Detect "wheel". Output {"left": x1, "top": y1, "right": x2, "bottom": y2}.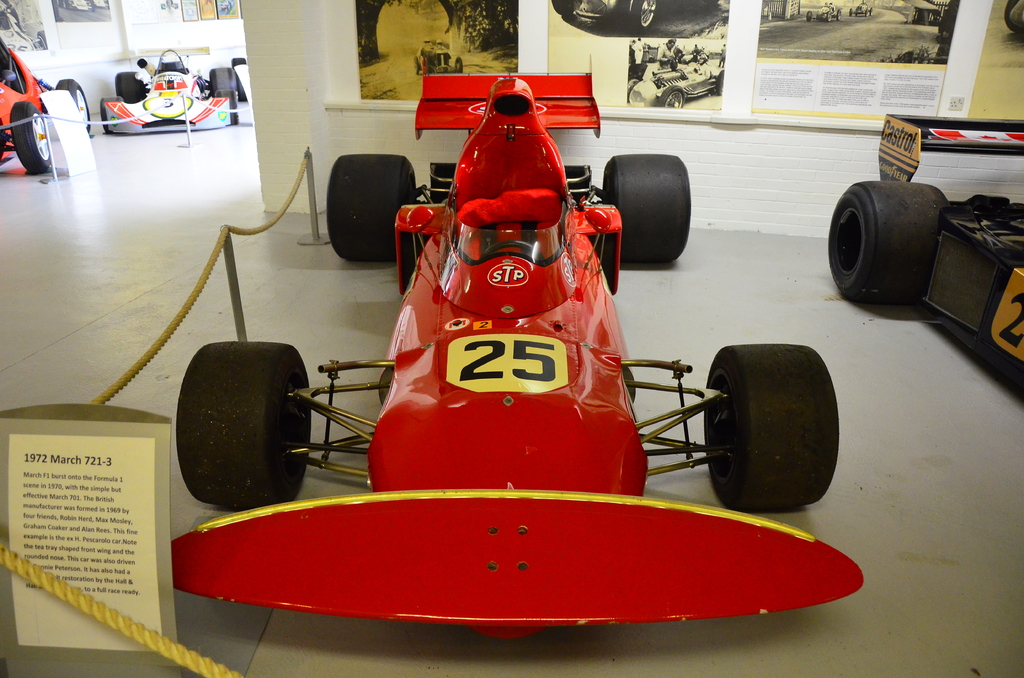
{"left": 9, "top": 99, "right": 51, "bottom": 173}.
